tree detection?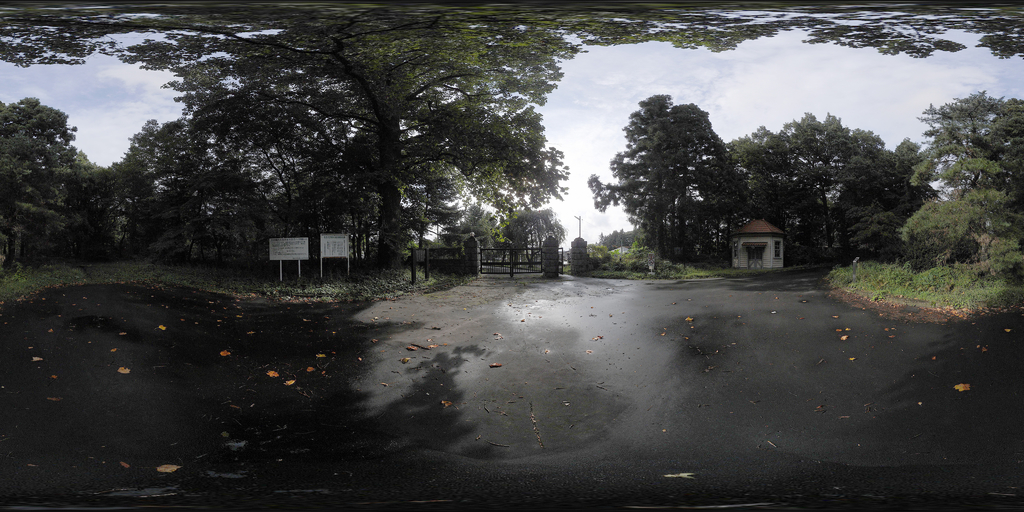
select_region(0, 93, 110, 280)
